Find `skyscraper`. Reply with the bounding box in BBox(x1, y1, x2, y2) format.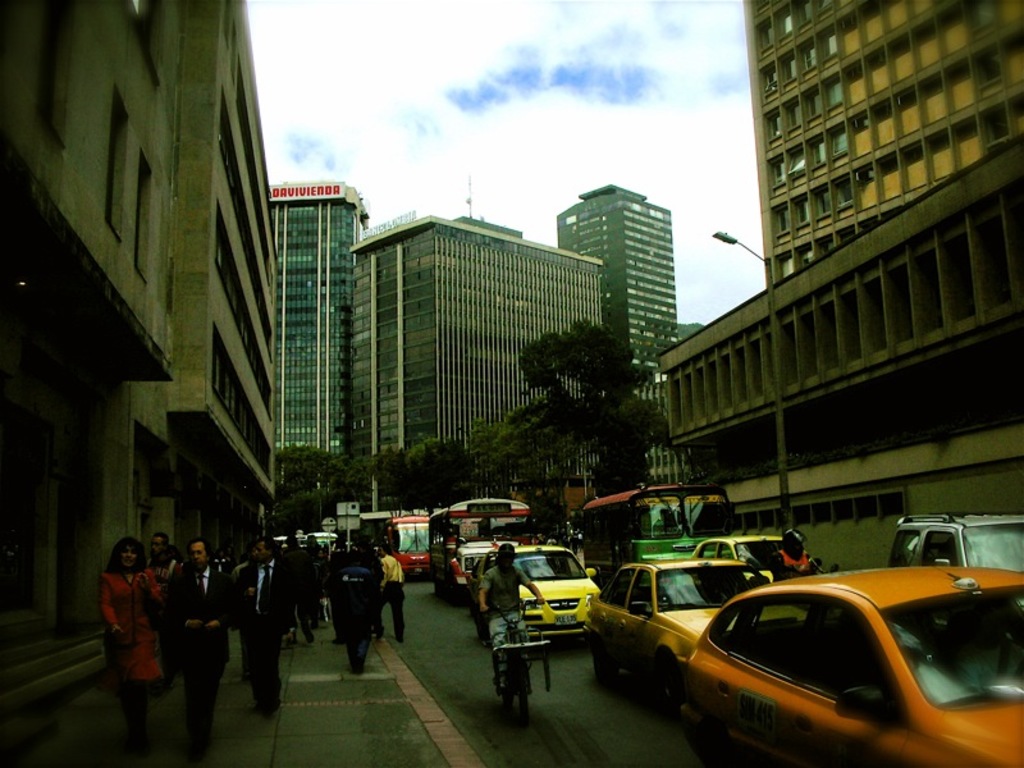
BBox(737, 0, 1021, 289).
